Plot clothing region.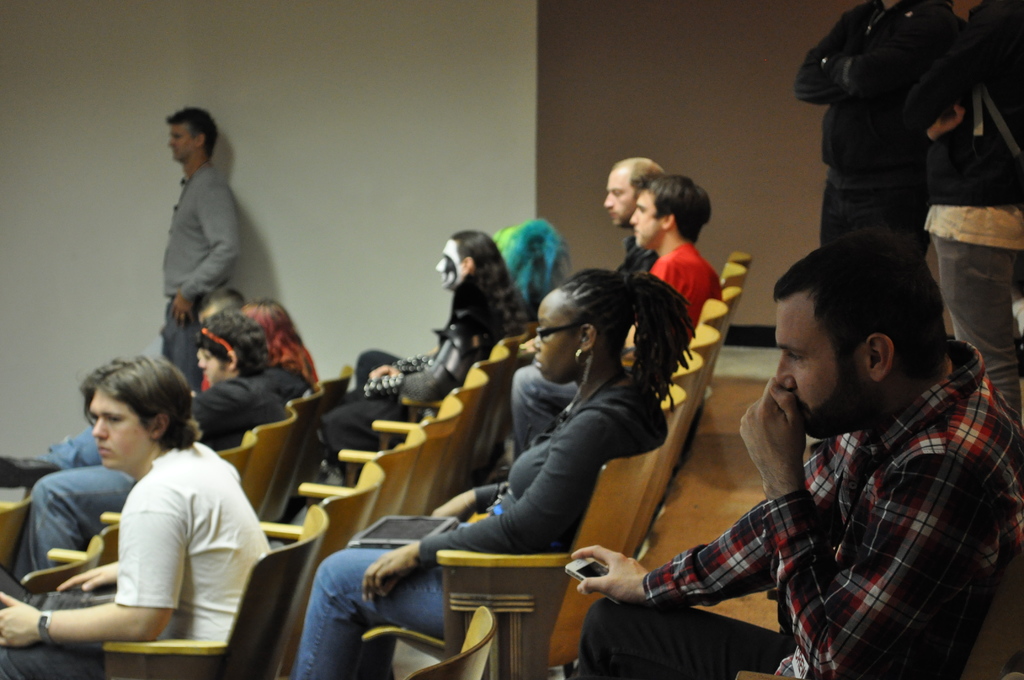
Plotted at pyautogui.locateOnScreen(156, 304, 209, 399).
